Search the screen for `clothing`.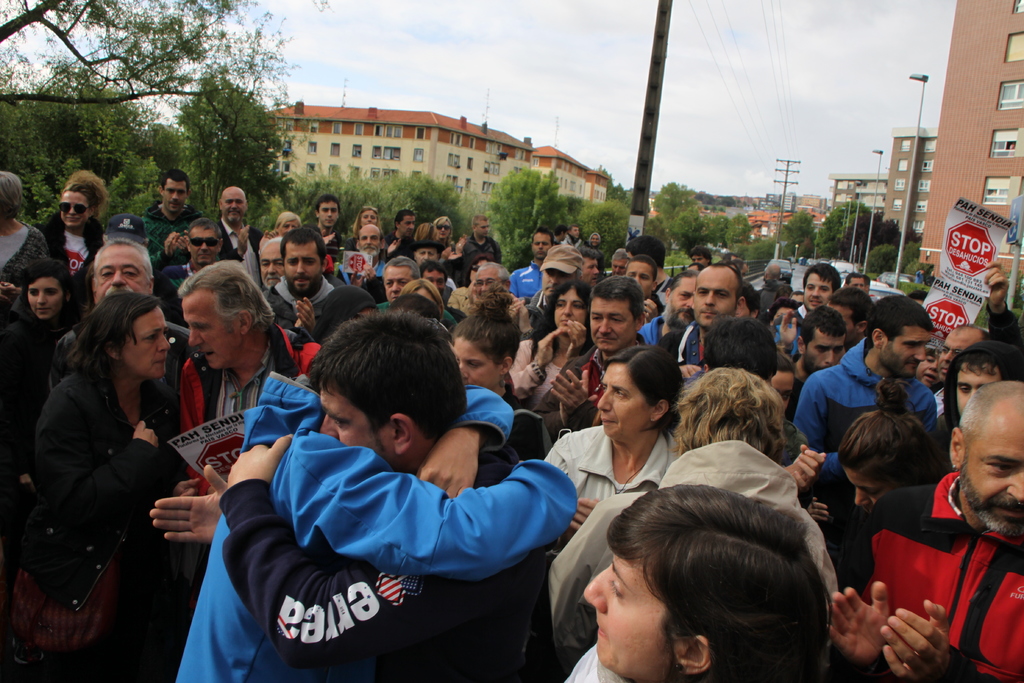
Found at (left=830, top=464, right=1023, bottom=682).
